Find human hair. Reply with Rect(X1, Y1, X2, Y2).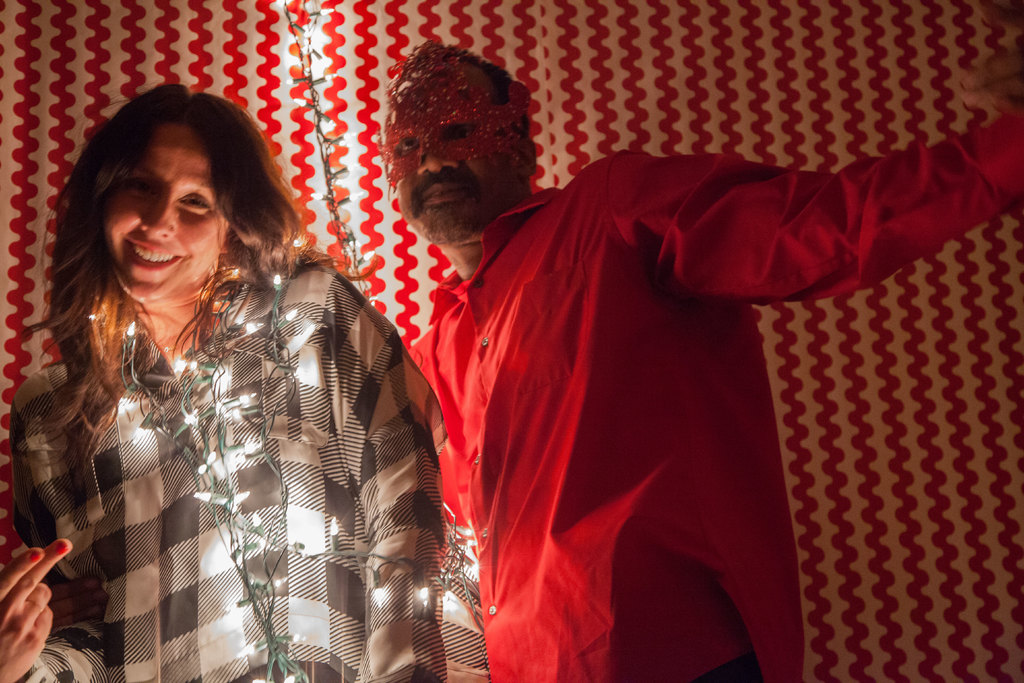
Rect(41, 83, 280, 429).
